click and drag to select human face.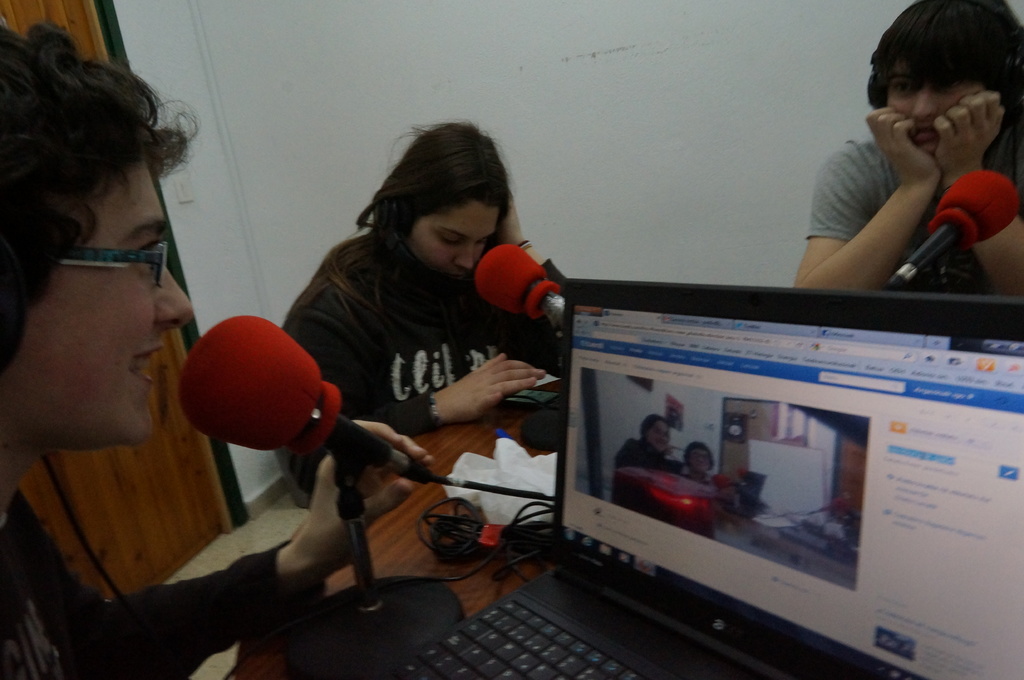
Selection: select_region(692, 450, 714, 476).
